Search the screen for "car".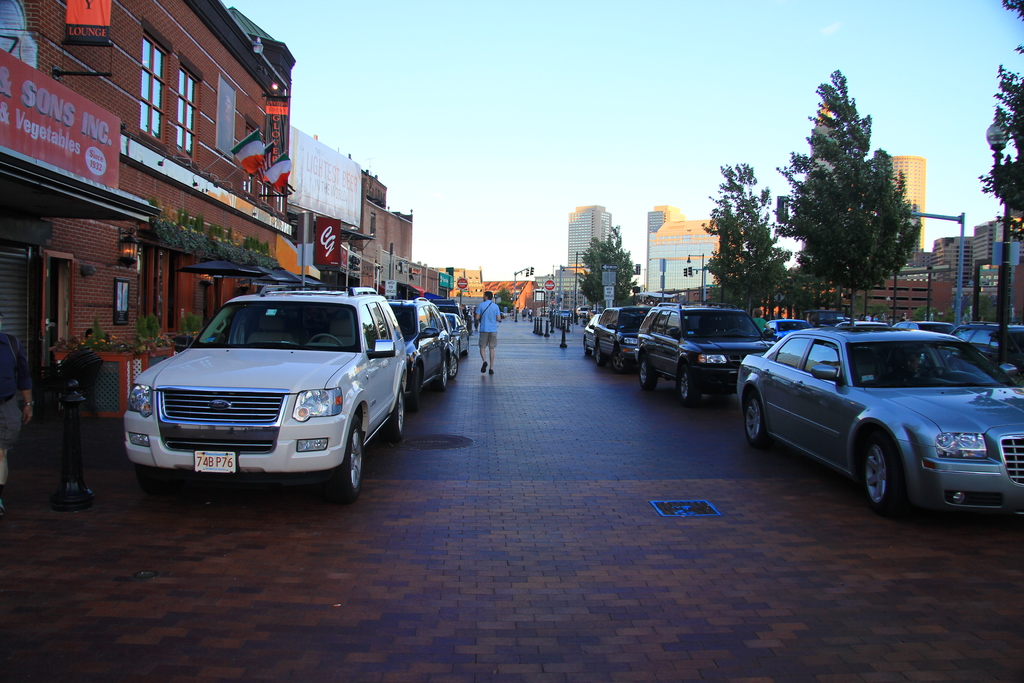
Found at {"left": 594, "top": 308, "right": 655, "bottom": 373}.
